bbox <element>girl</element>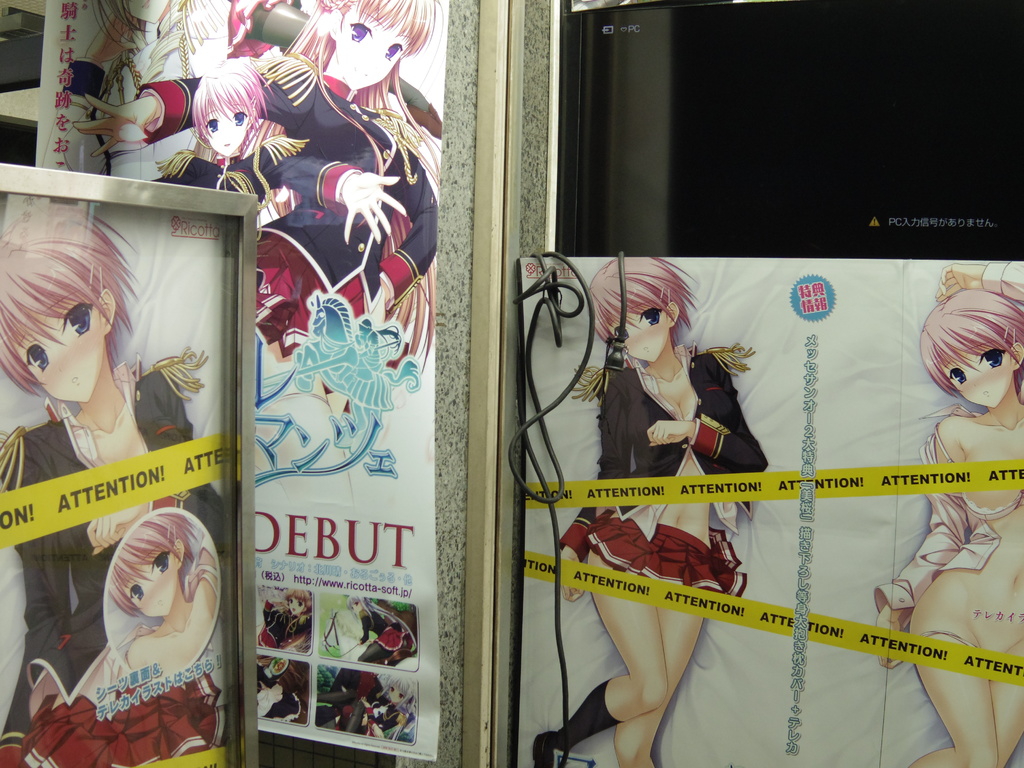
select_region(0, 204, 228, 767)
